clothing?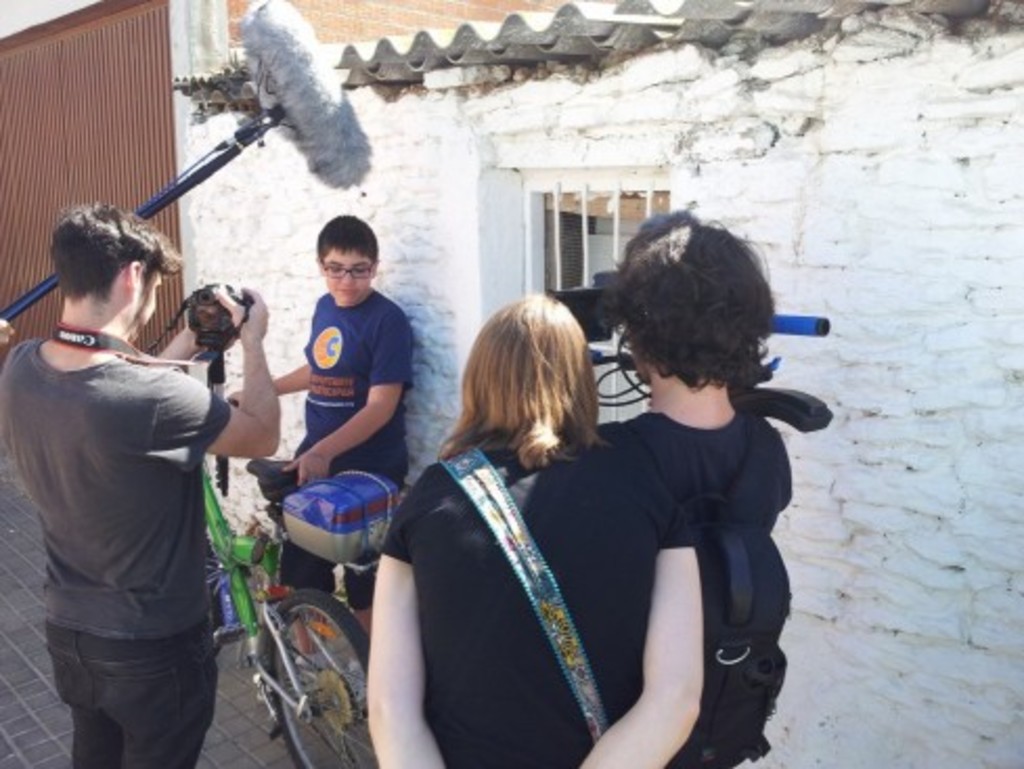
rect(272, 289, 417, 608)
